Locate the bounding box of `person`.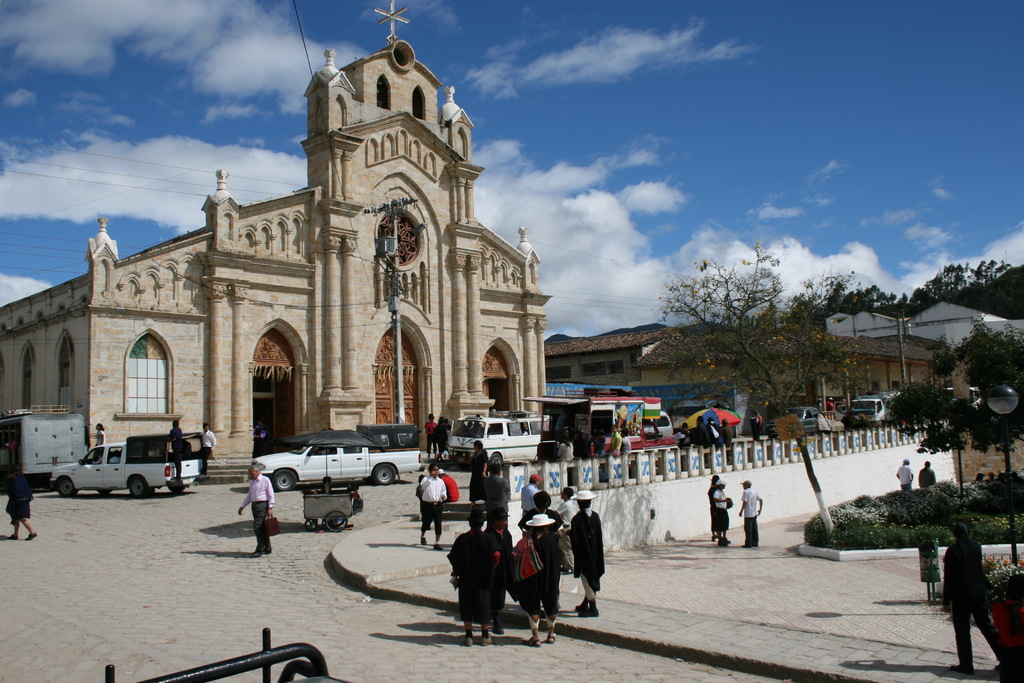
Bounding box: box(516, 513, 573, 634).
